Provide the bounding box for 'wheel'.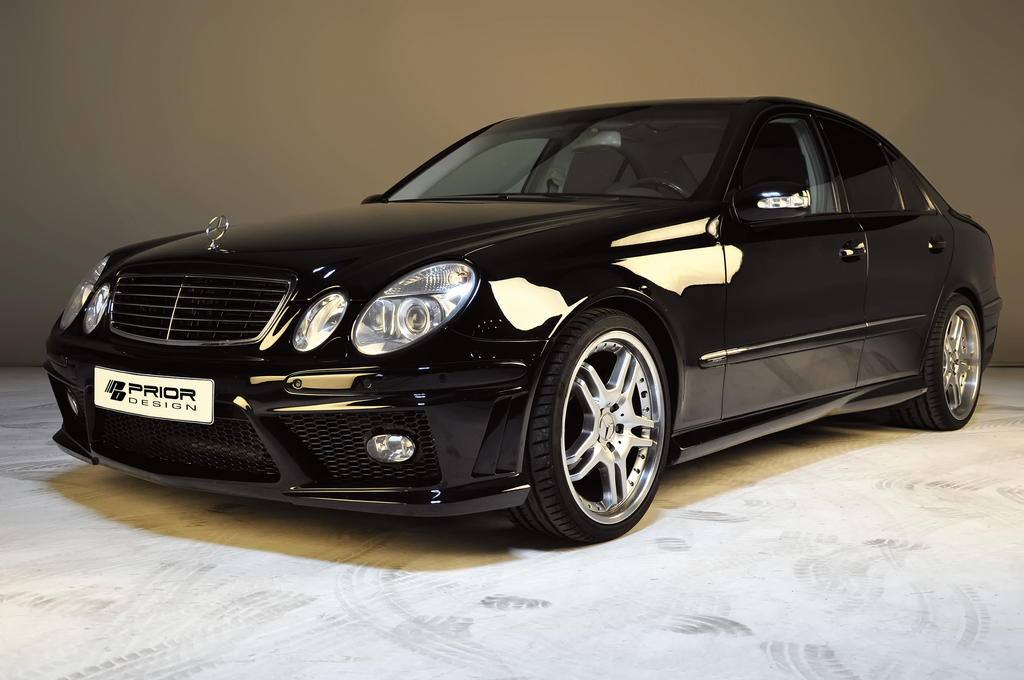
(627,180,691,202).
